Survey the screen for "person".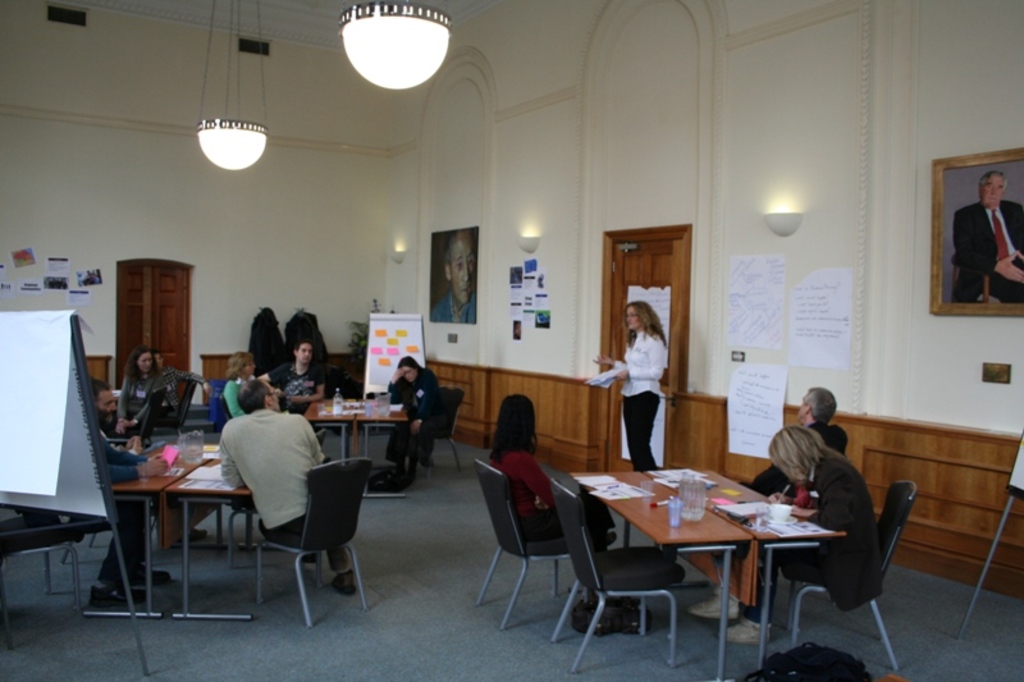
Survey found: [385,357,434,461].
